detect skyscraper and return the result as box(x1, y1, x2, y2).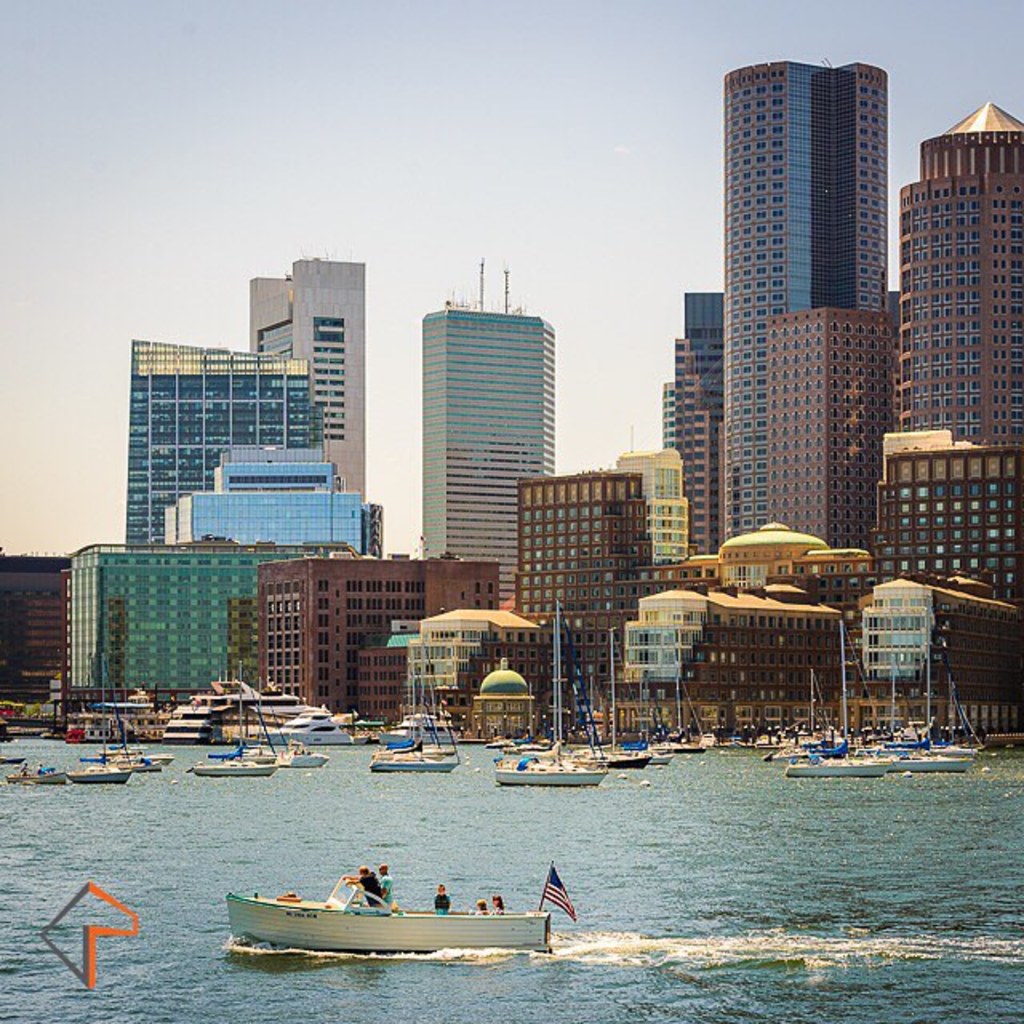
box(864, 434, 1022, 616).
